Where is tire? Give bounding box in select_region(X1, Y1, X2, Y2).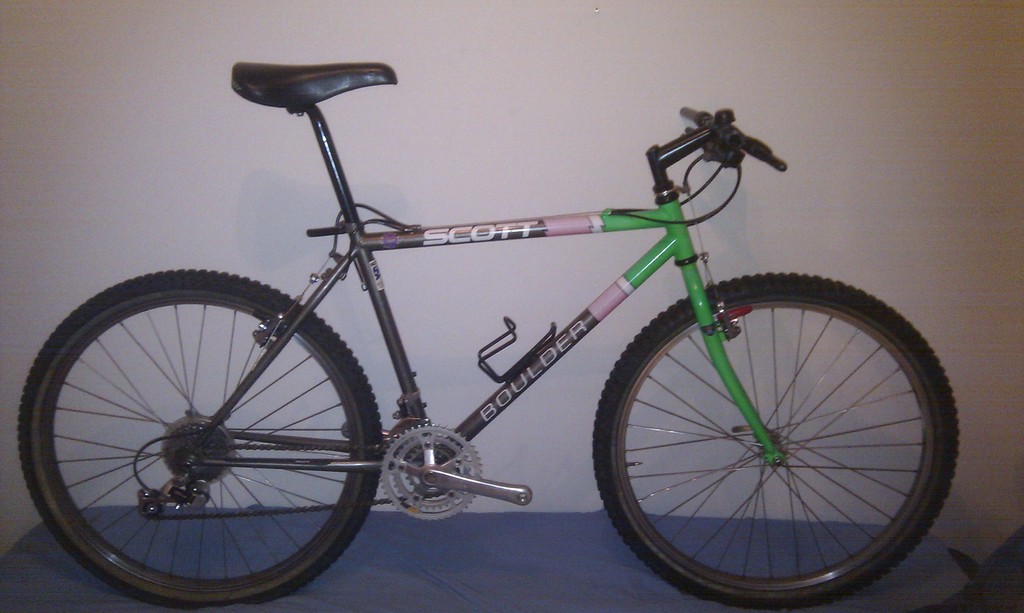
select_region(15, 266, 385, 610).
